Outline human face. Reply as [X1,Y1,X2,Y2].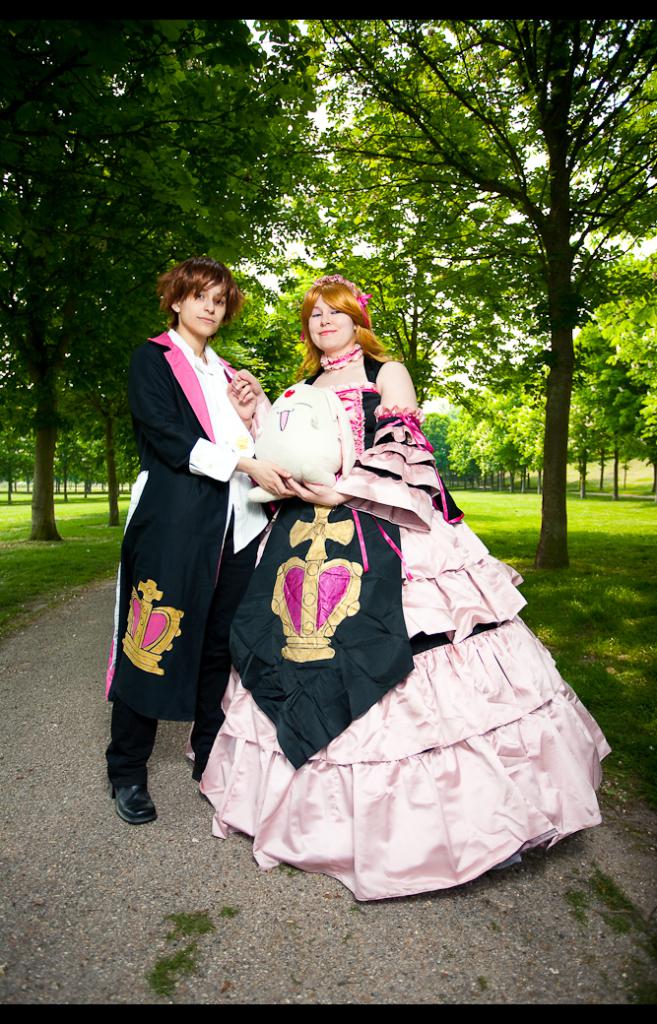
[304,293,351,349].
